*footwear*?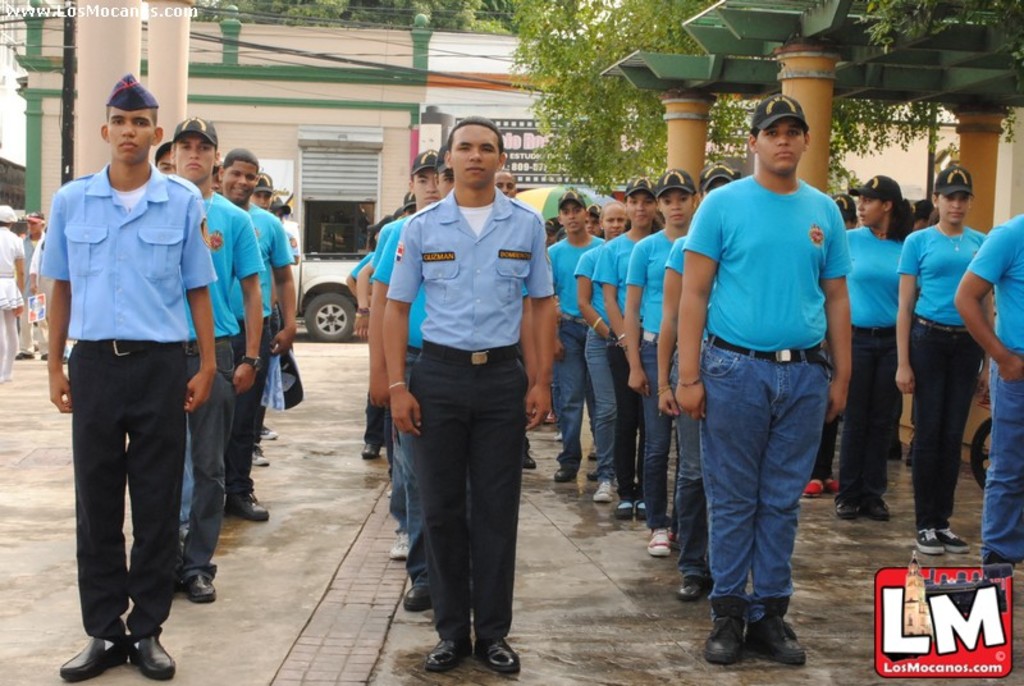
pyautogui.locateOnScreen(60, 635, 134, 676)
